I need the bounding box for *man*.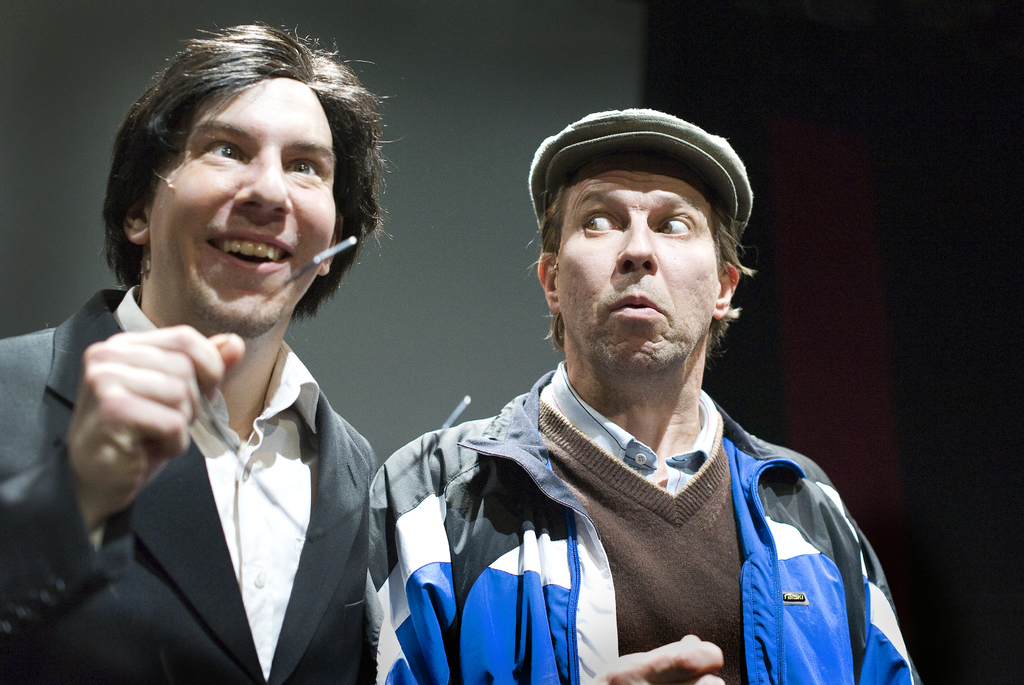
Here it is: box=[332, 76, 918, 668].
